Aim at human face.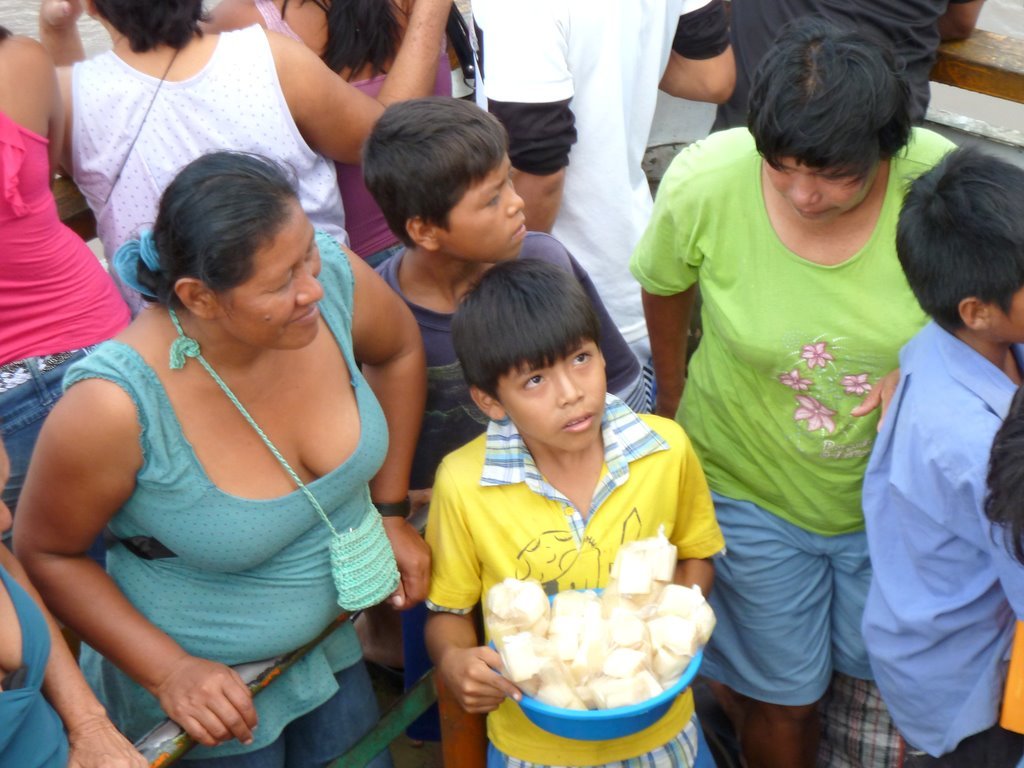
Aimed at <box>0,447,13,535</box>.
